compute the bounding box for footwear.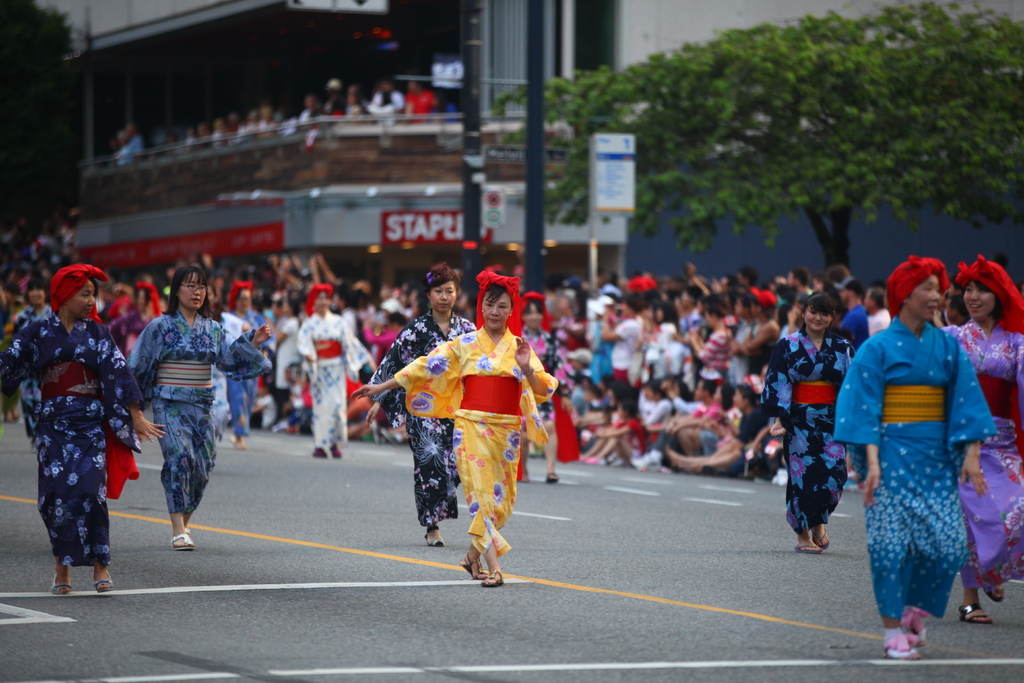
locate(795, 536, 821, 554).
